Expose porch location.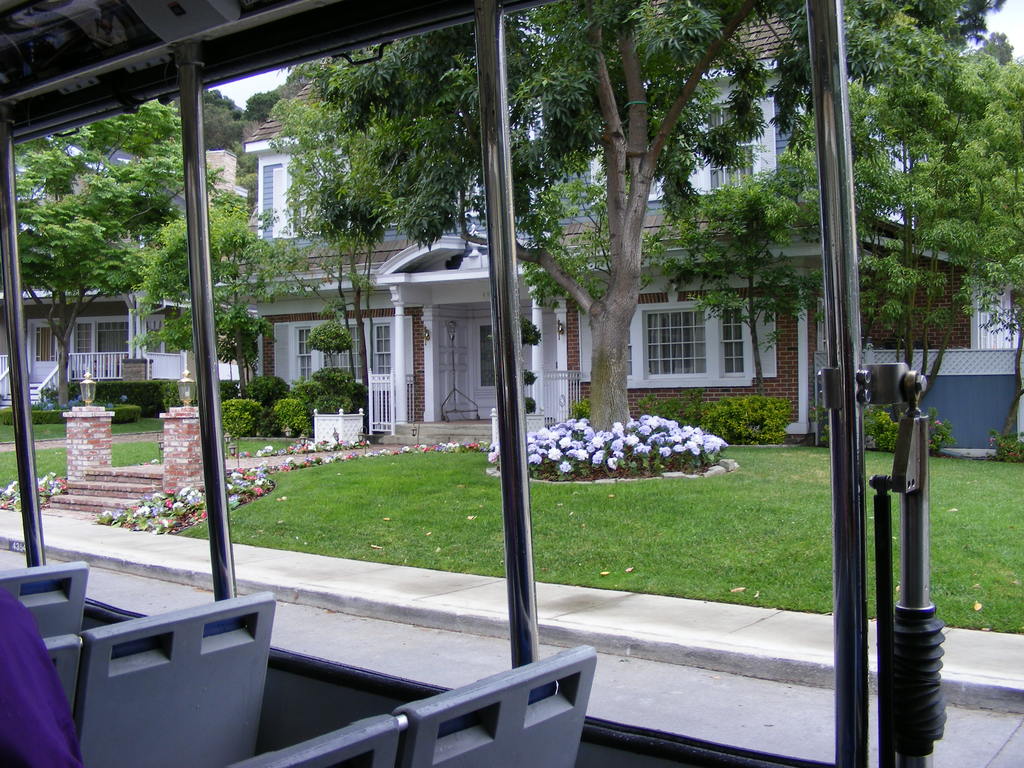
Exposed at rect(0, 347, 200, 404).
